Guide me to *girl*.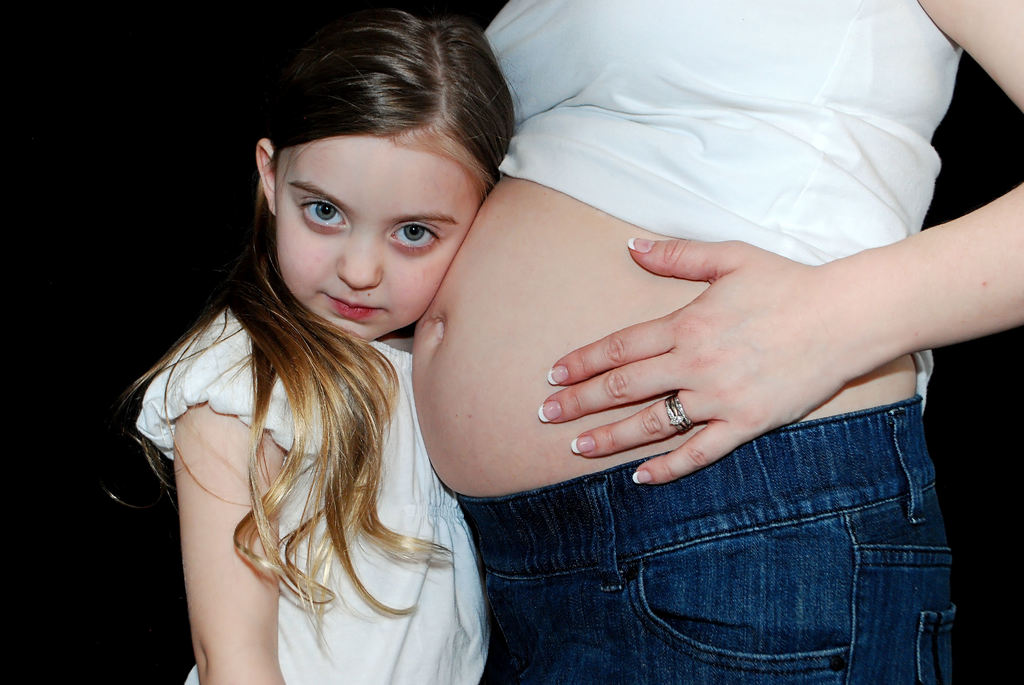
Guidance: (92, 3, 518, 684).
